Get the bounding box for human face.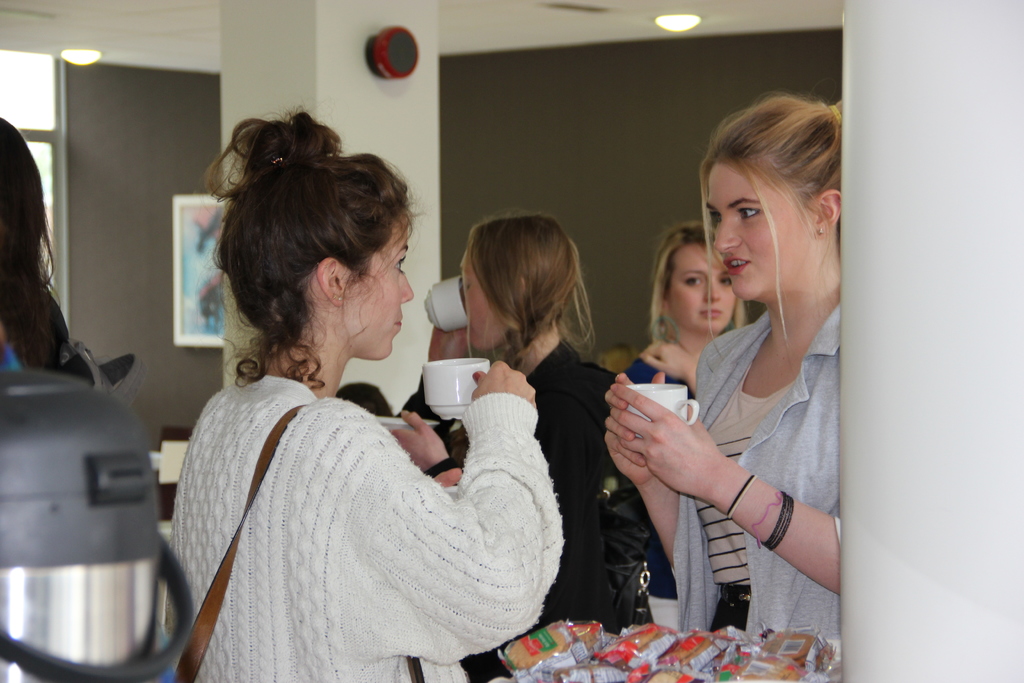
Rect(705, 164, 821, 300).
